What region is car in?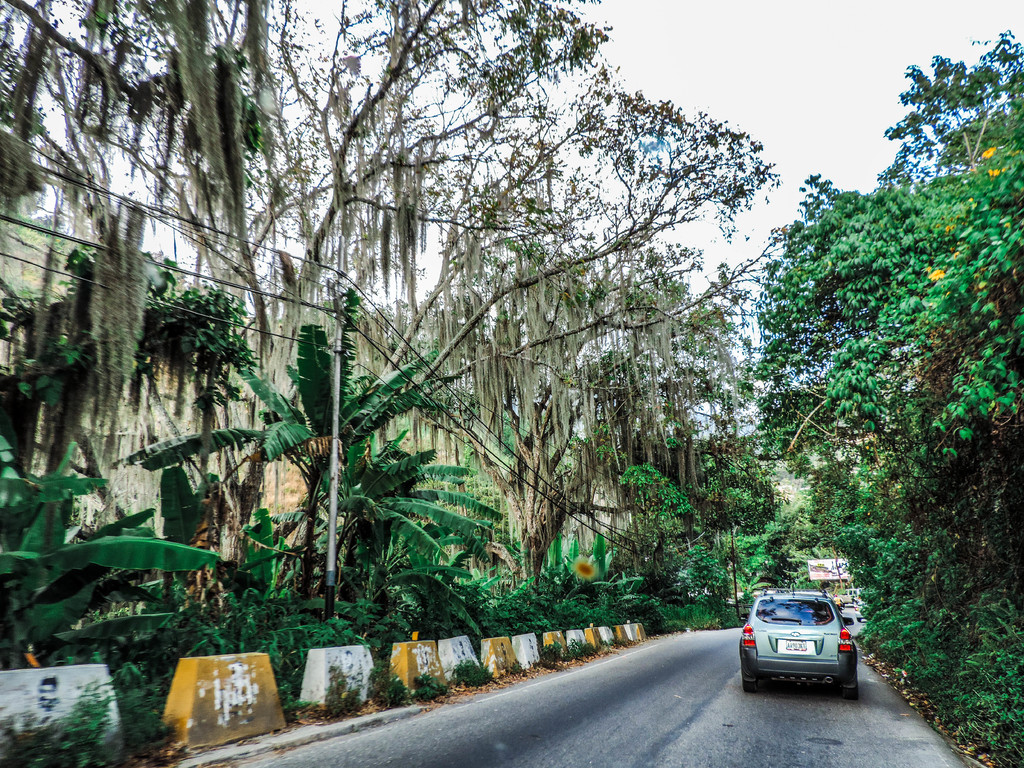
{"x1": 740, "y1": 593, "x2": 861, "y2": 692}.
